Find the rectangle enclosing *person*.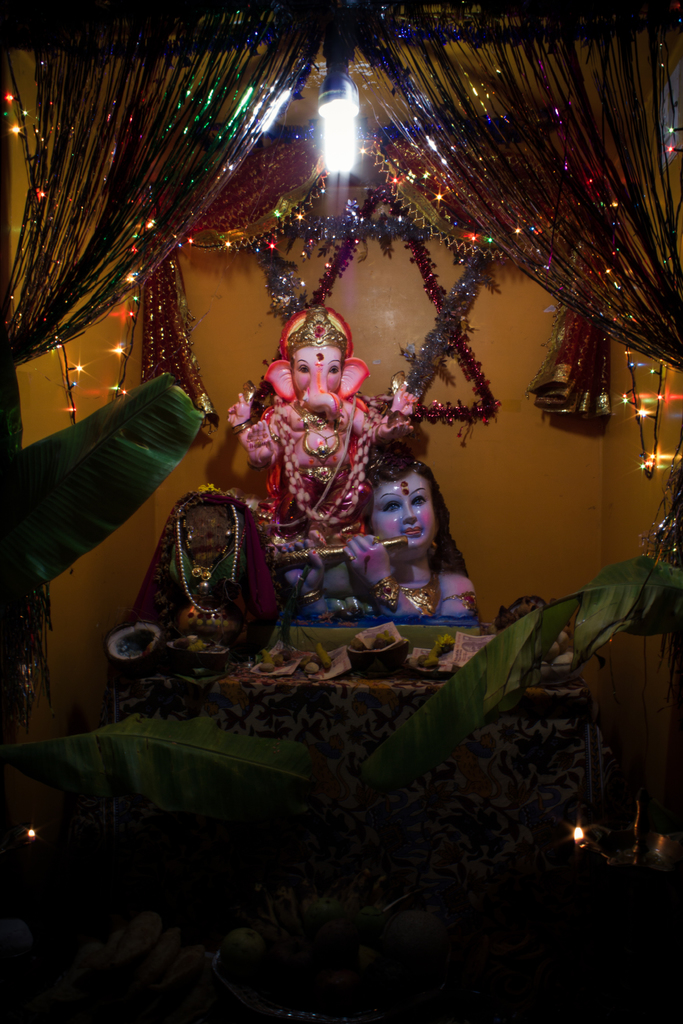
pyautogui.locateOnScreen(286, 424, 478, 620).
